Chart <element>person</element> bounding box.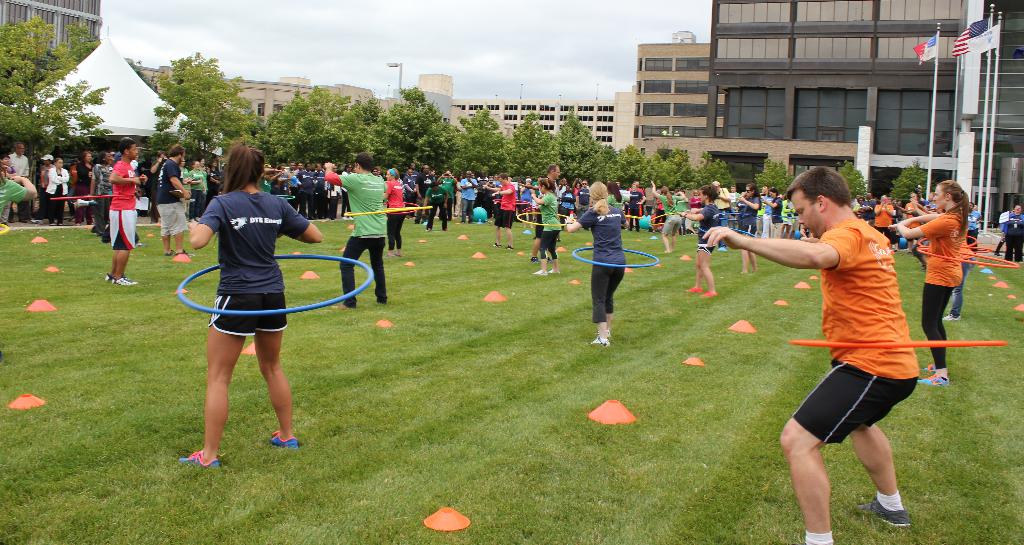
Charted: left=407, top=165, right=419, bottom=217.
